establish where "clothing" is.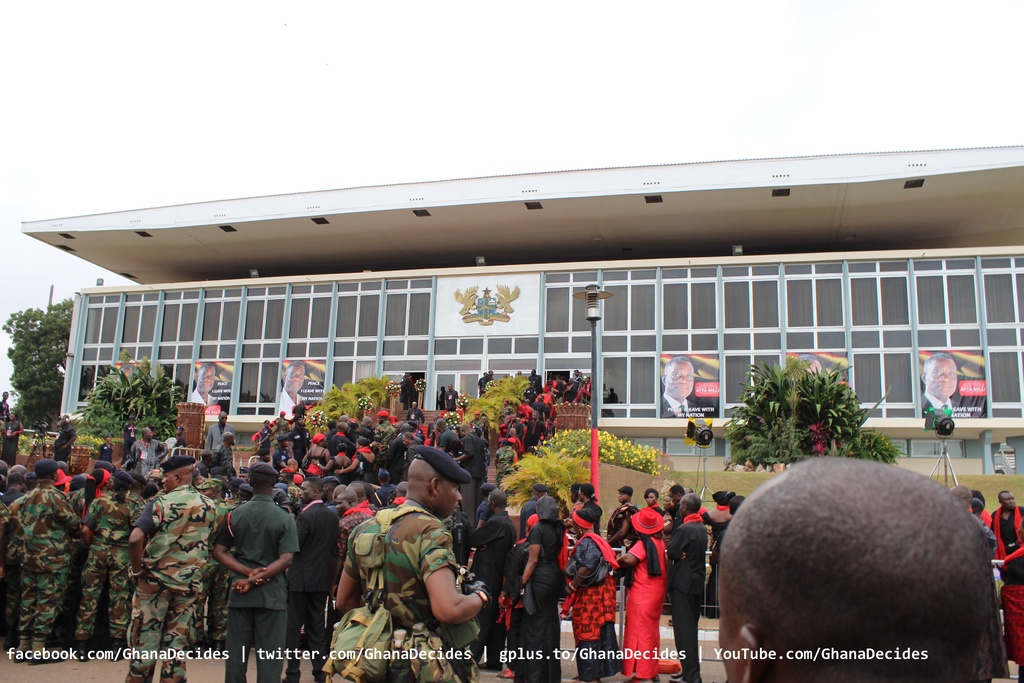
Established at pyautogui.locateOnScreen(275, 416, 290, 442).
